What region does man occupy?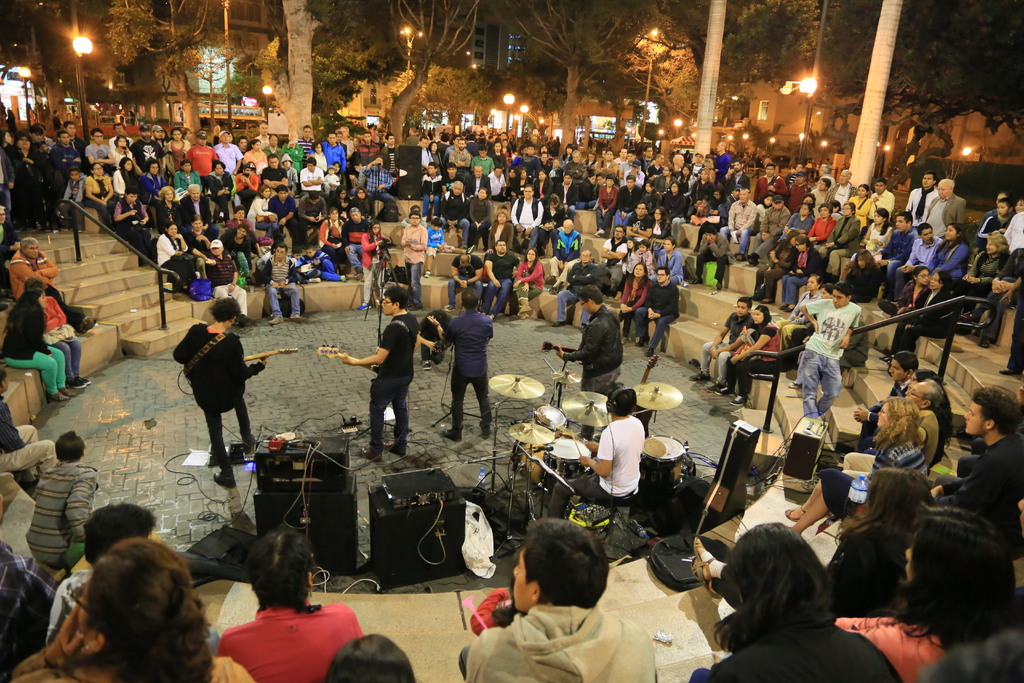
detection(824, 167, 858, 213).
